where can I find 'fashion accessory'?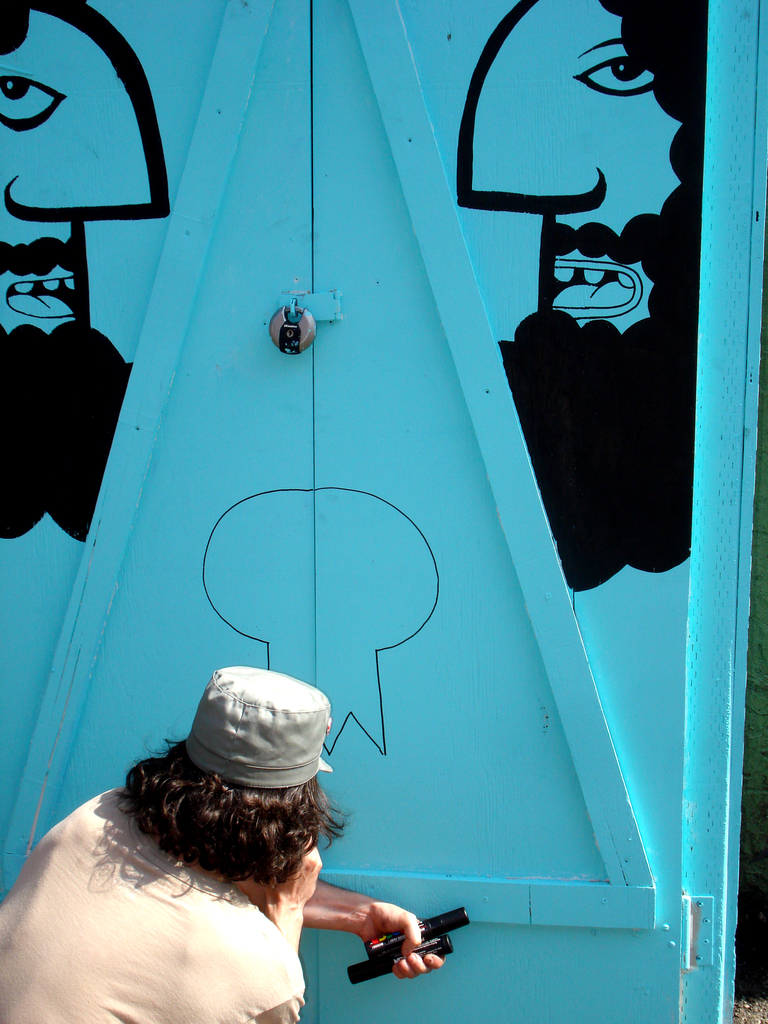
You can find it at detection(184, 662, 332, 792).
